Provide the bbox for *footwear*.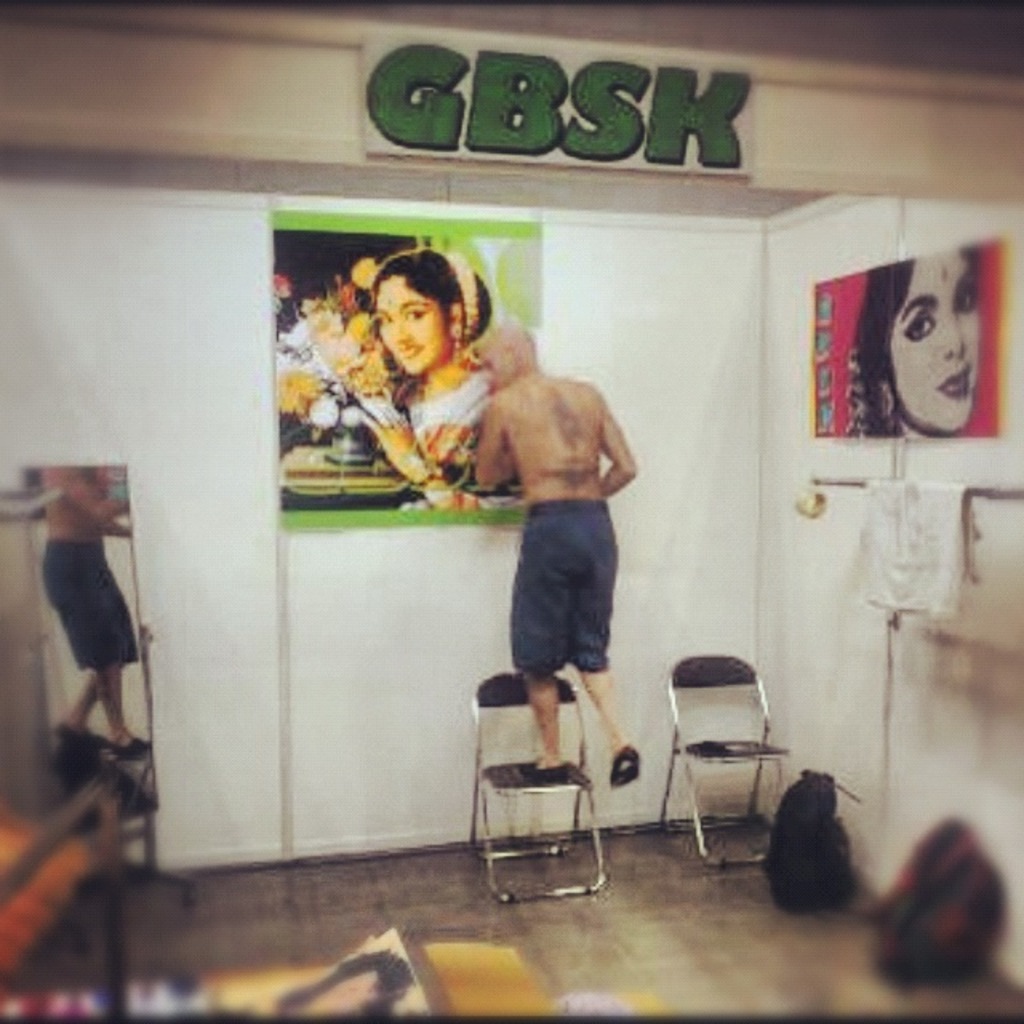
[x1=515, y1=760, x2=571, y2=789].
